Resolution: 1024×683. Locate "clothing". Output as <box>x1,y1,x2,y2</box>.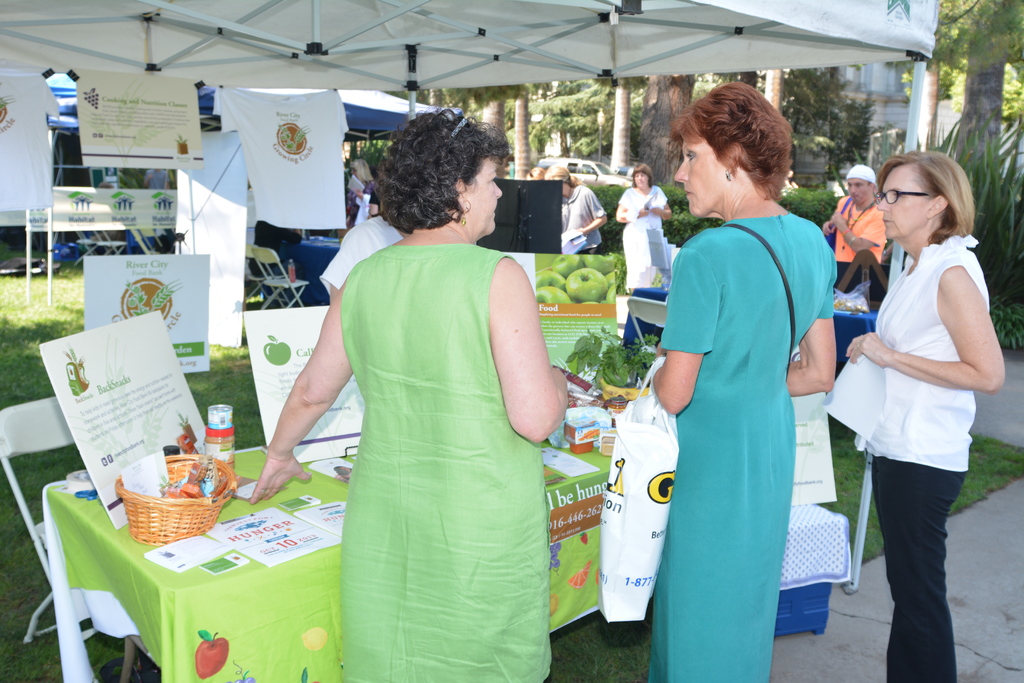
<box>620,185,668,286</box>.
